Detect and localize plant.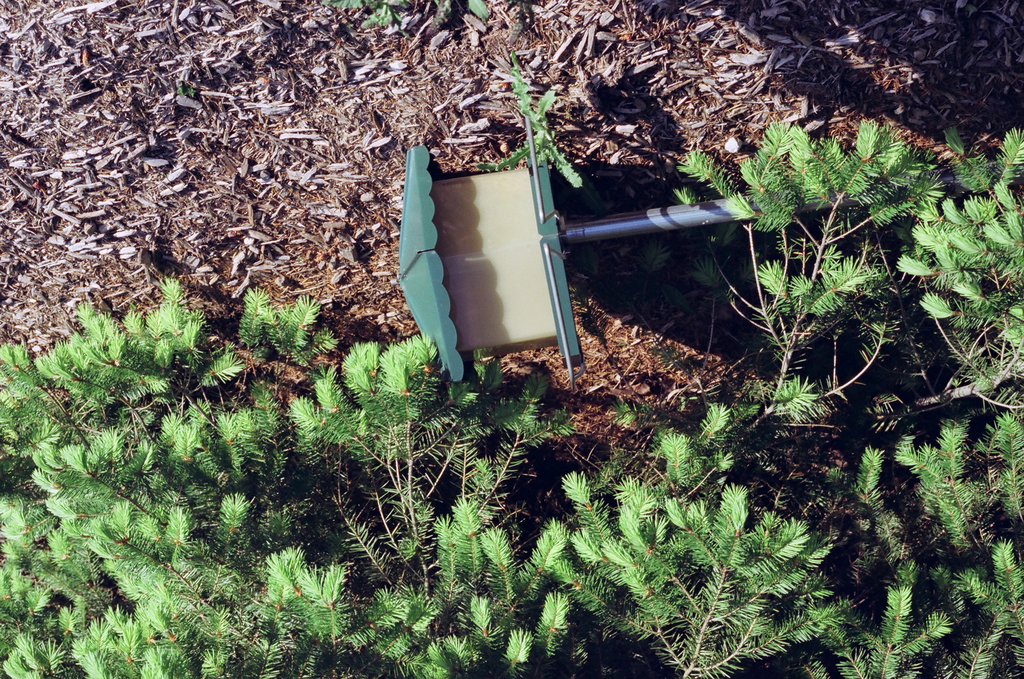
Localized at locate(329, 0, 408, 35).
